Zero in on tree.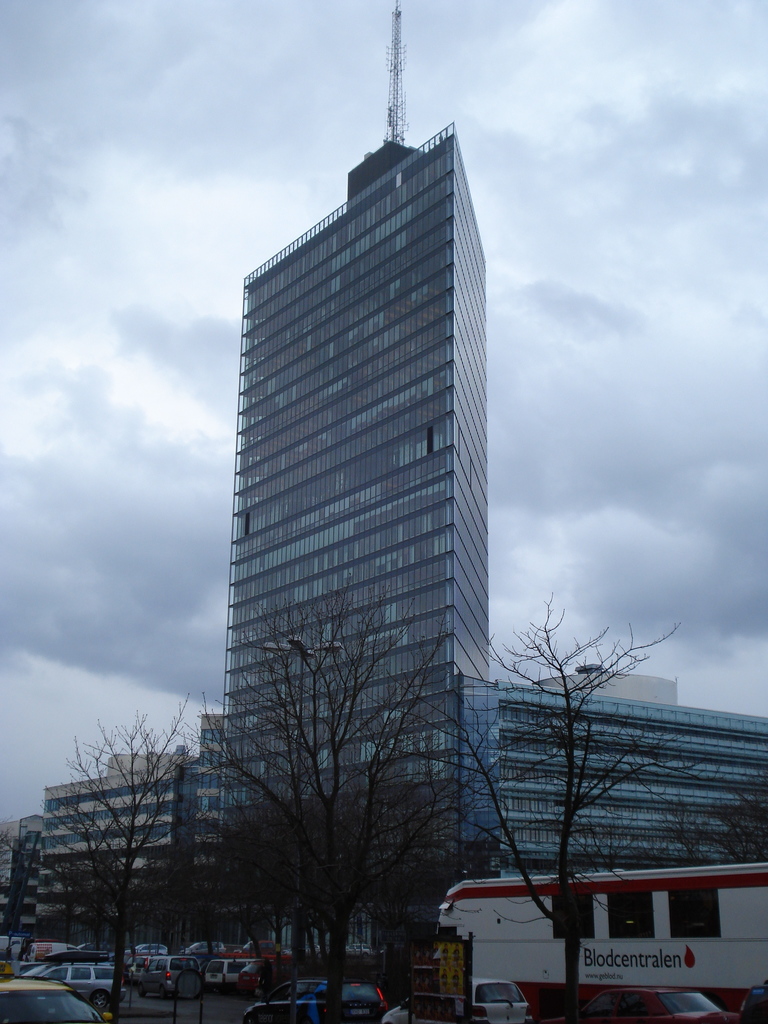
Zeroed in: BBox(0, 706, 200, 1021).
